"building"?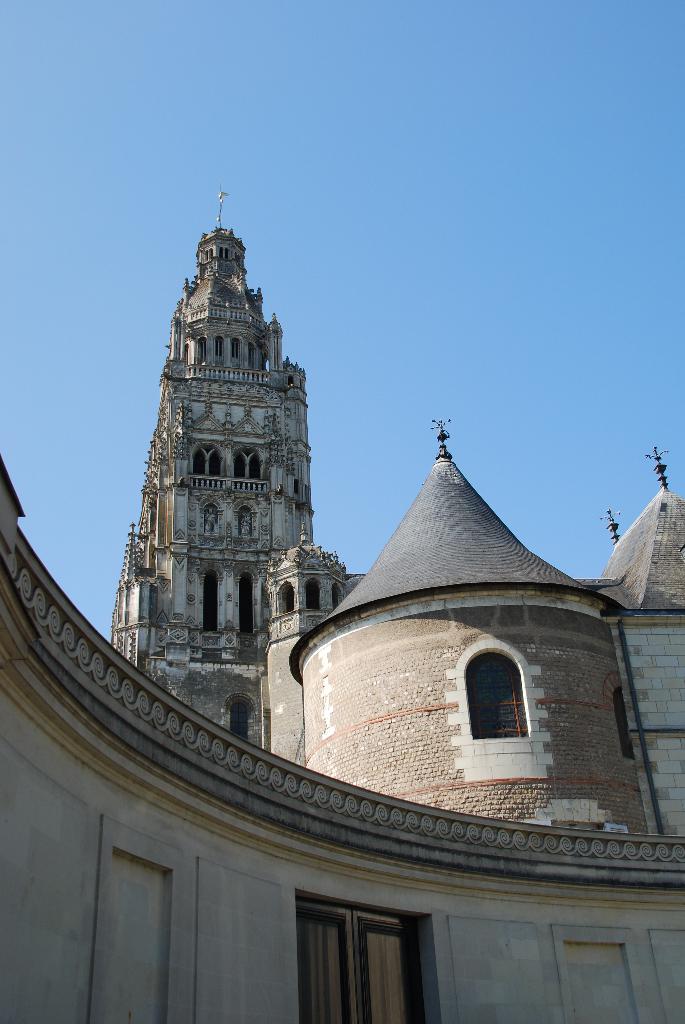
rect(116, 187, 314, 762)
